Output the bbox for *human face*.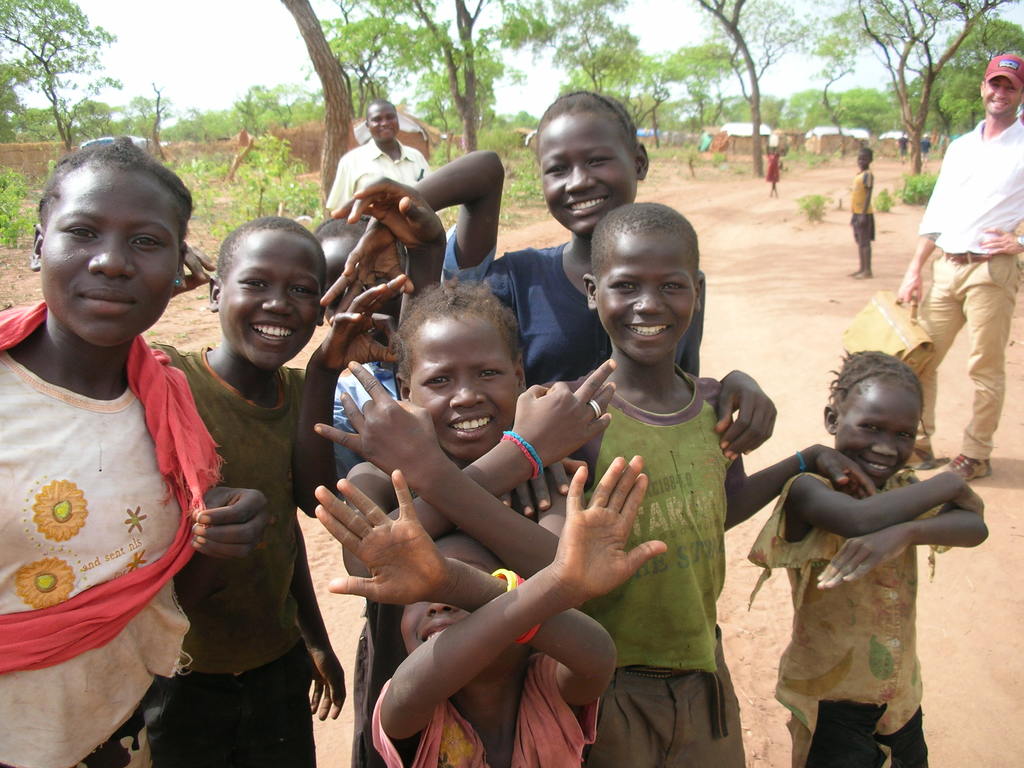
[540, 118, 636, 237].
